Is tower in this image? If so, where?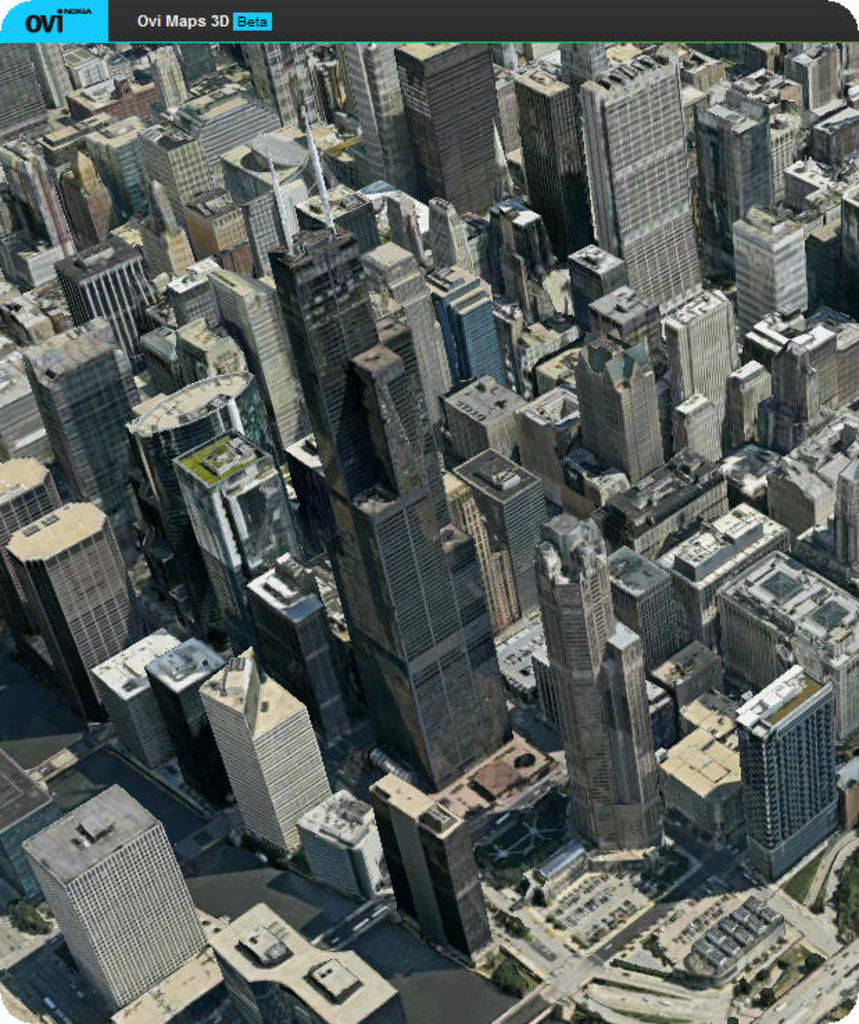
Yes, at (x1=176, y1=429, x2=298, y2=658).
